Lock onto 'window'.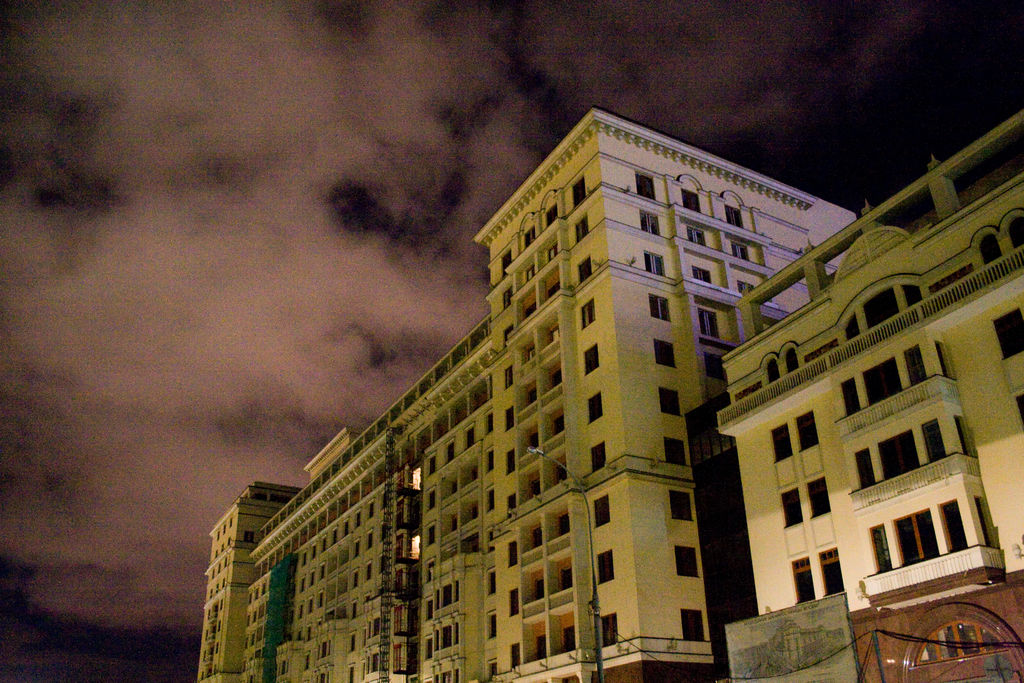
Locked: [584, 393, 605, 425].
